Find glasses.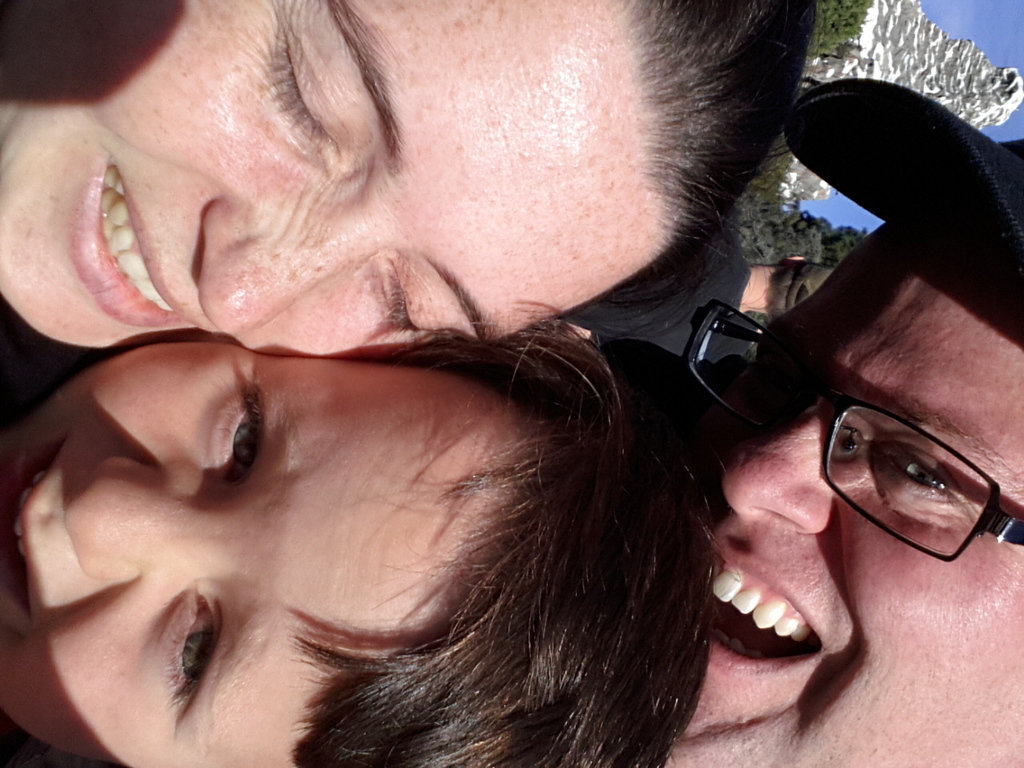
(663,370,1020,574).
